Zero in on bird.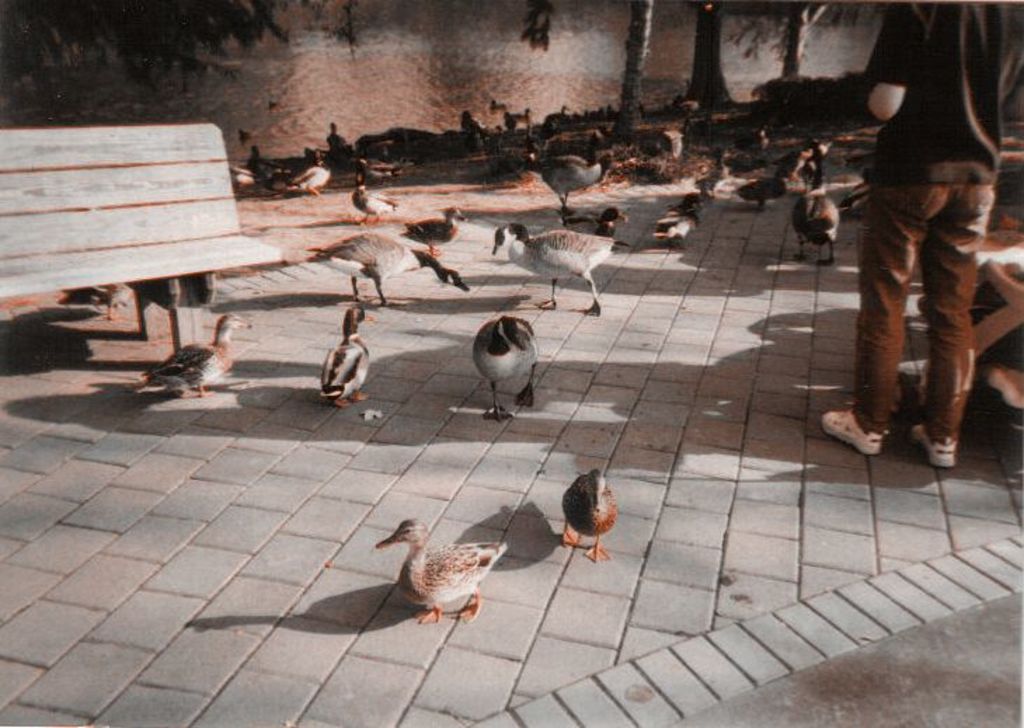
Zeroed in: region(509, 144, 619, 222).
